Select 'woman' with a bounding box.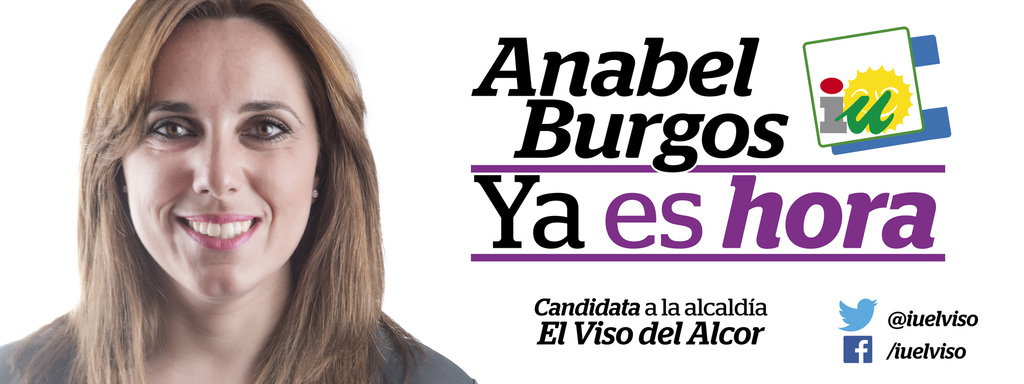
crop(0, 0, 504, 383).
